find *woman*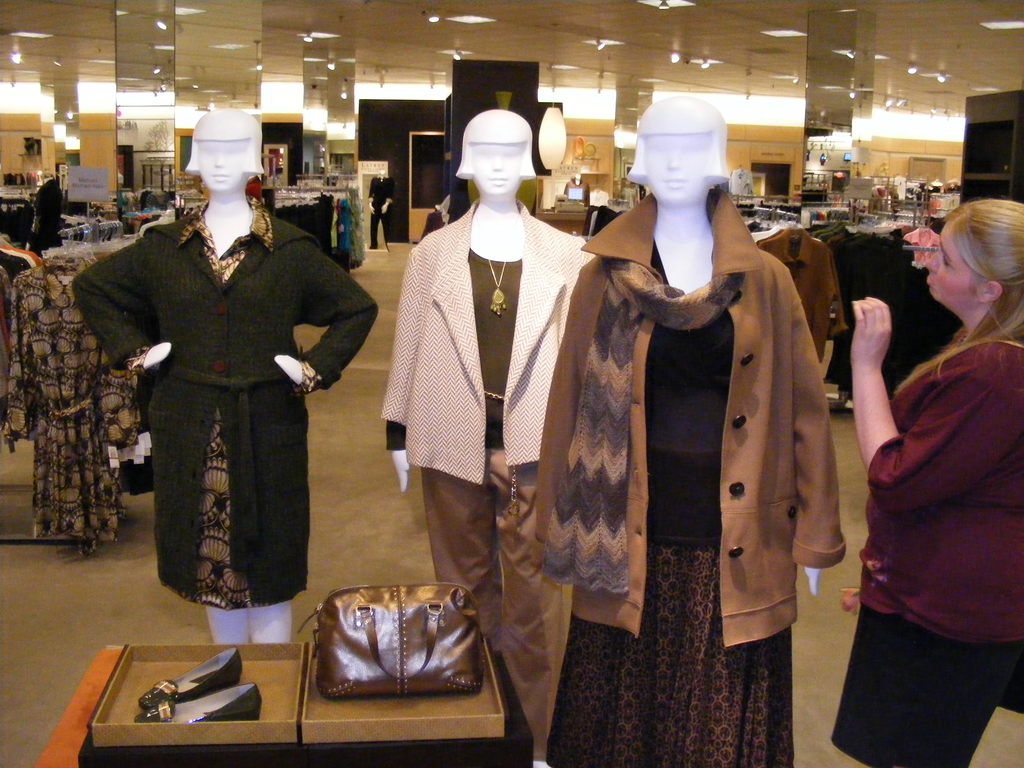
[76,108,380,650]
